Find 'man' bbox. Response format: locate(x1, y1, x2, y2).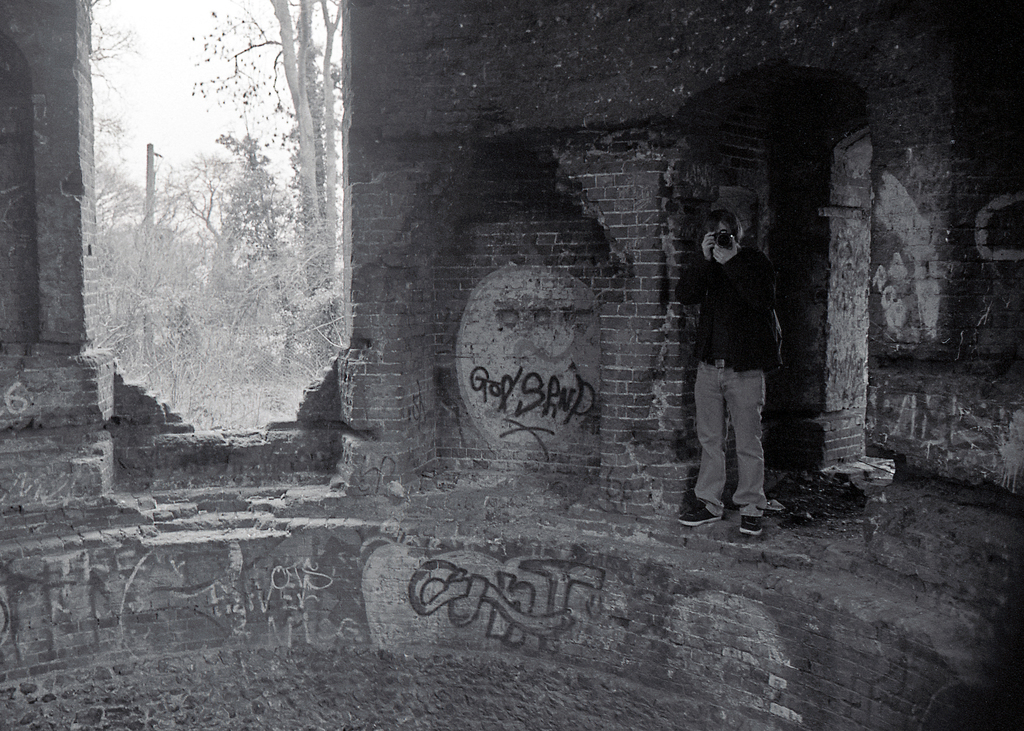
locate(698, 198, 797, 545).
